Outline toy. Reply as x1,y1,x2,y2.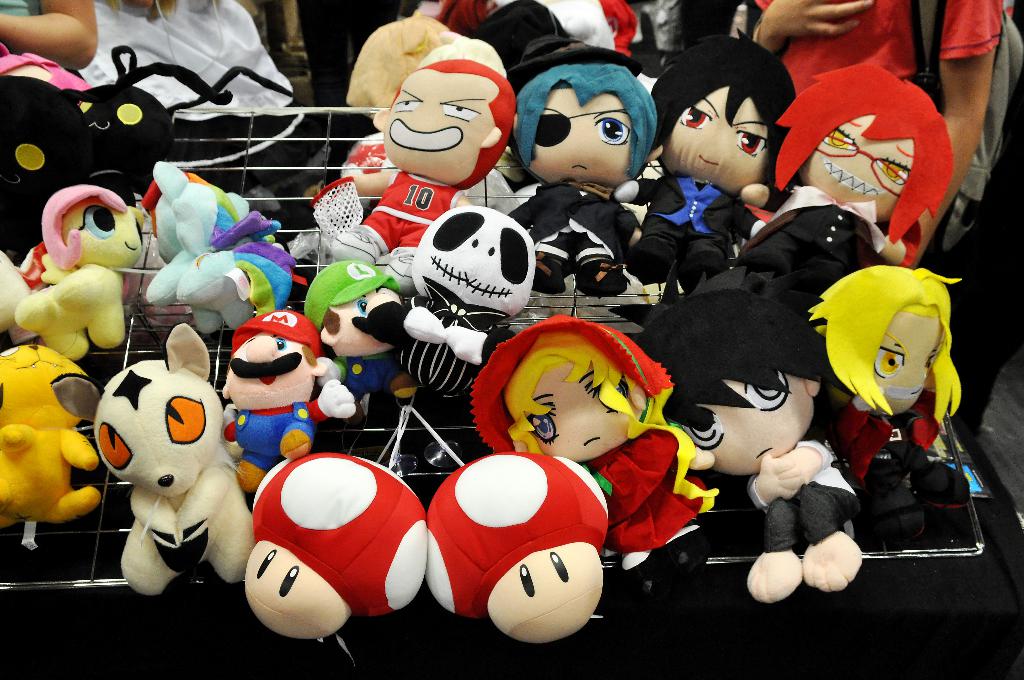
145,159,294,337.
